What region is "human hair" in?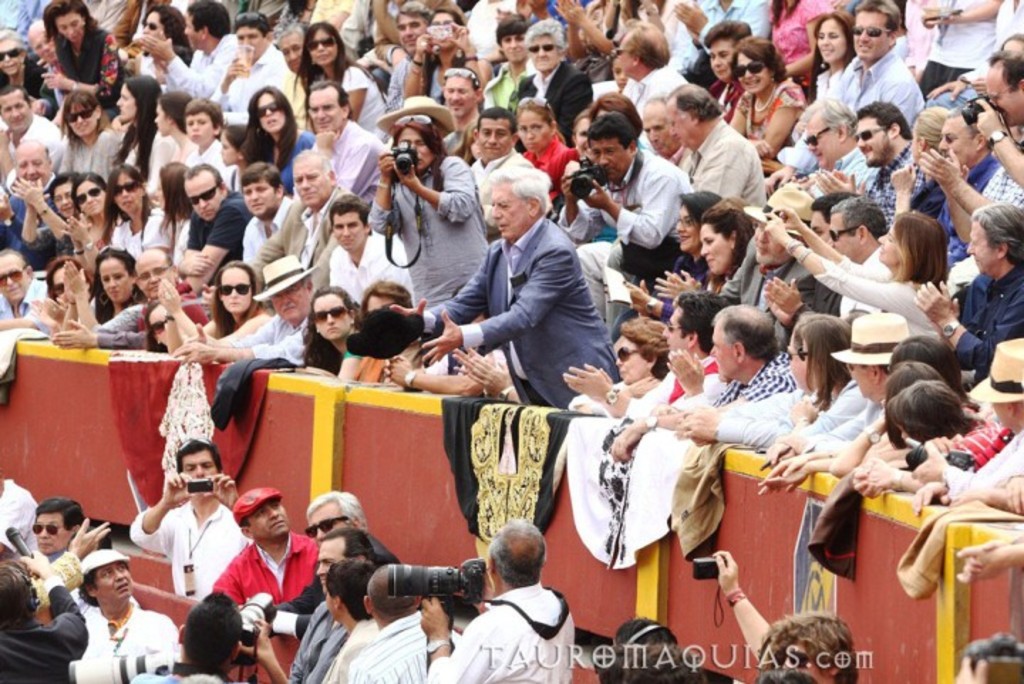
l=366, t=562, r=418, b=619.
